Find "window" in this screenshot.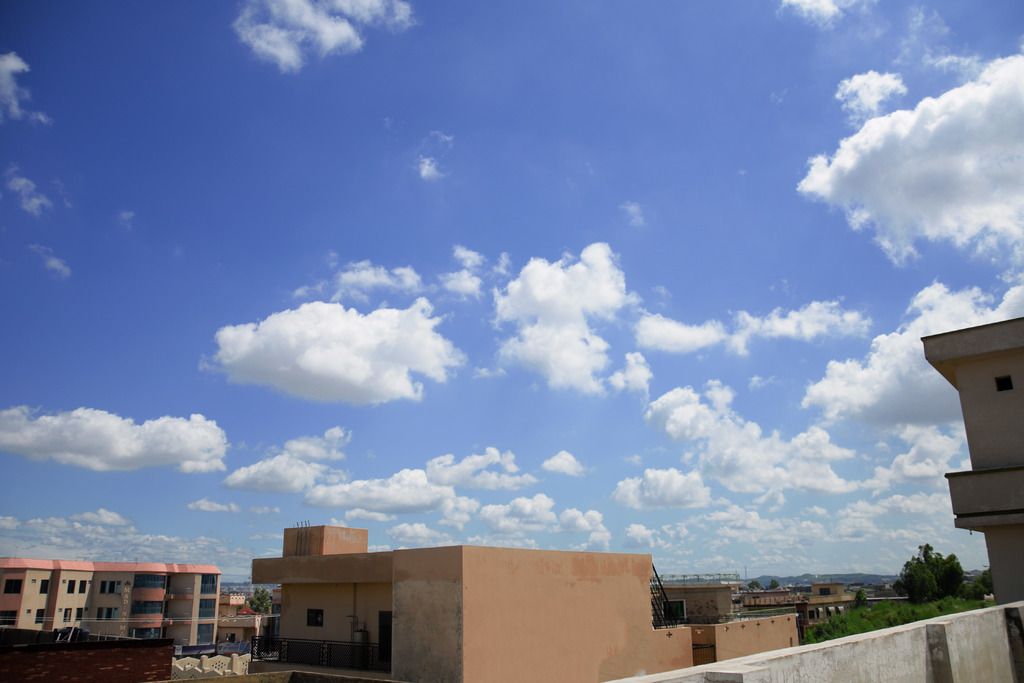
The bounding box for "window" is Rect(309, 608, 321, 624).
